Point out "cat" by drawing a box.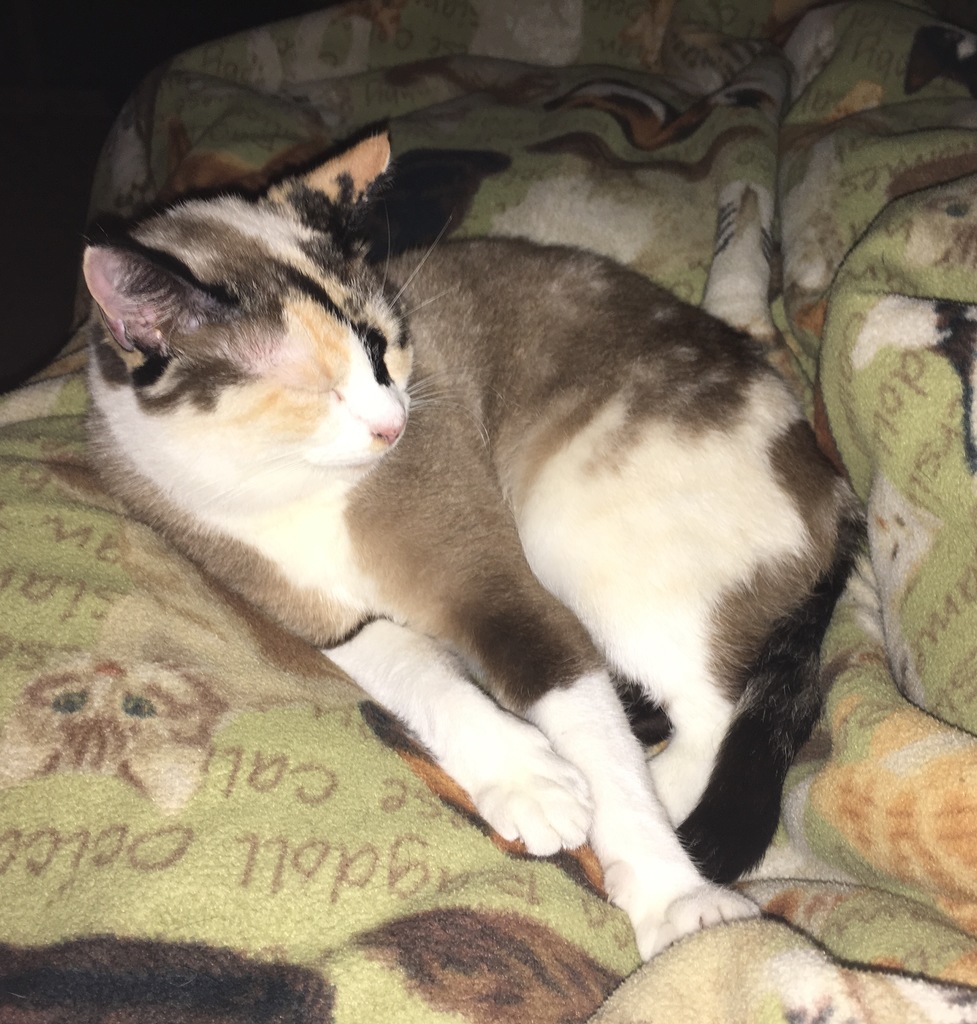
Rect(81, 131, 863, 961).
